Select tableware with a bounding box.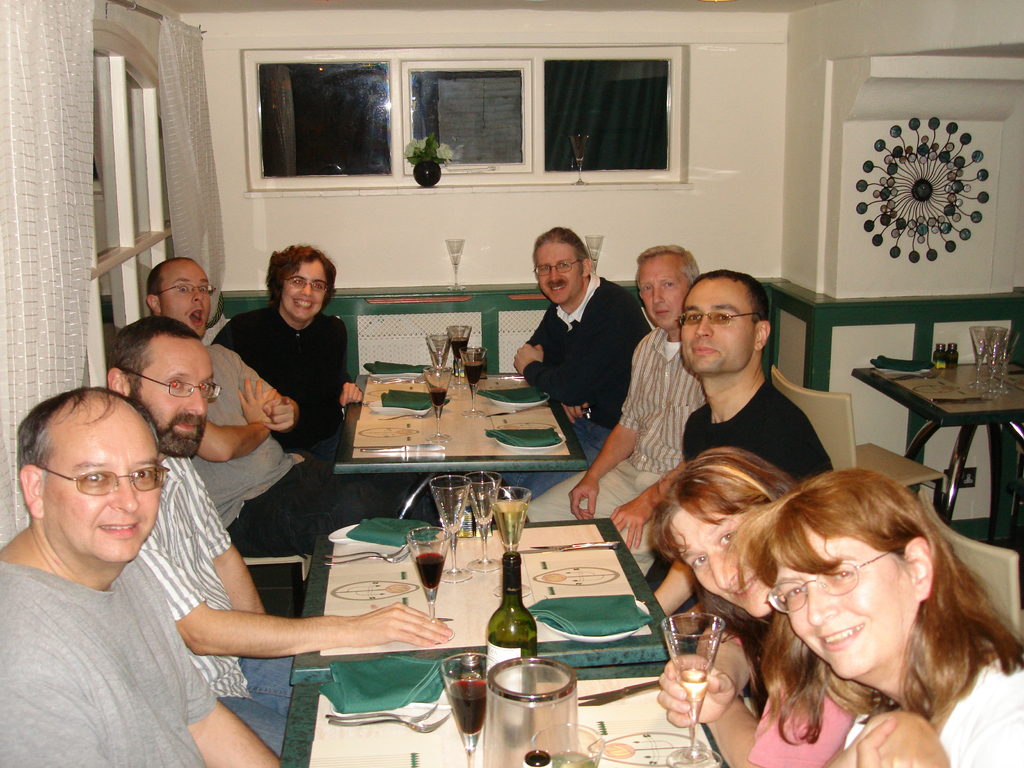
<region>934, 345, 946, 366</region>.
